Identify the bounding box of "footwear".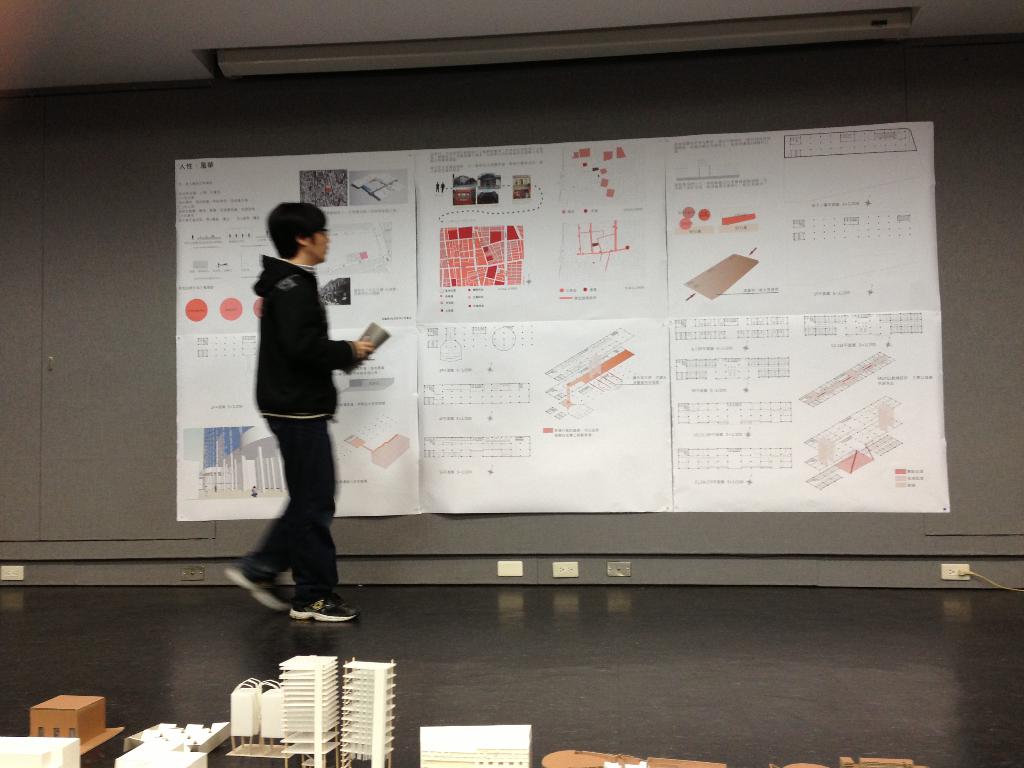
(x1=221, y1=554, x2=291, y2=611).
